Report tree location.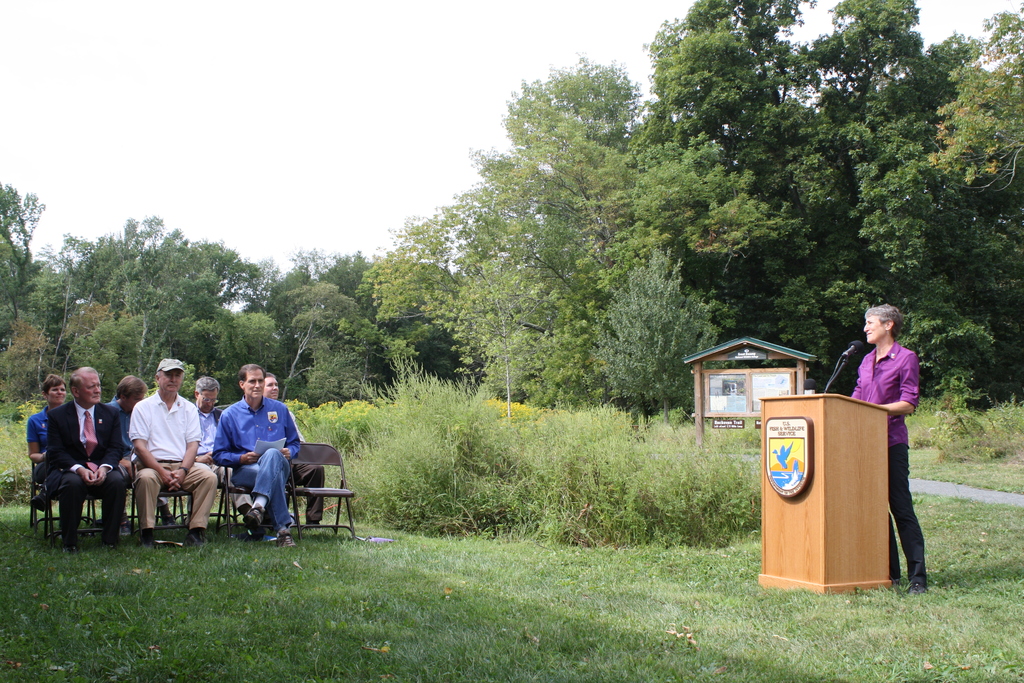
Report: (x1=913, y1=0, x2=1023, y2=236).
